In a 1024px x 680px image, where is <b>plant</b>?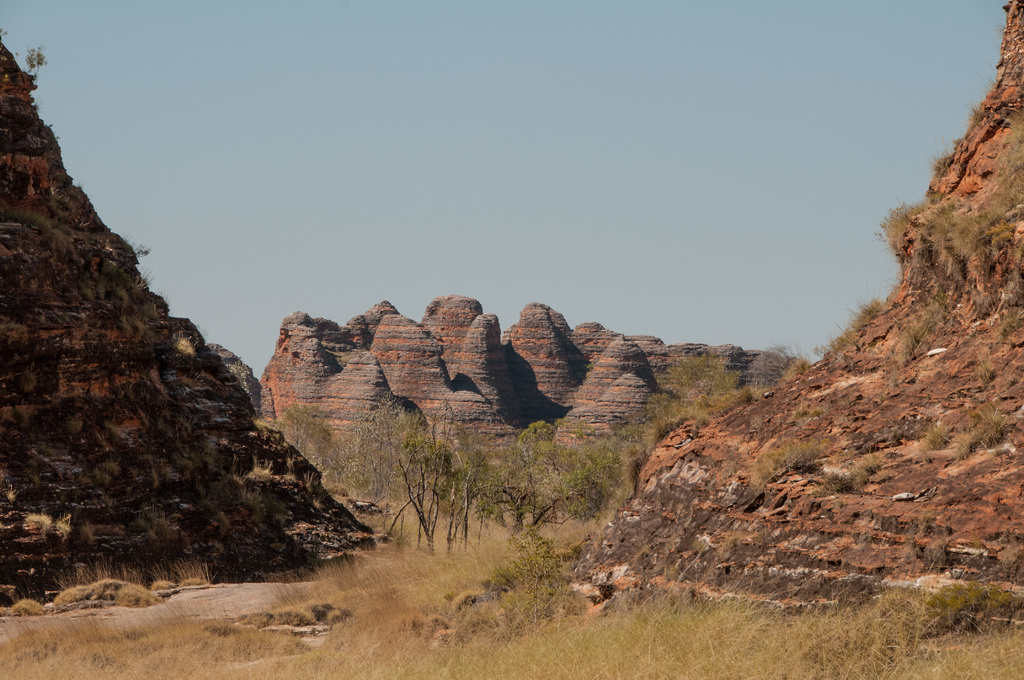
select_region(481, 533, 589, 630).
